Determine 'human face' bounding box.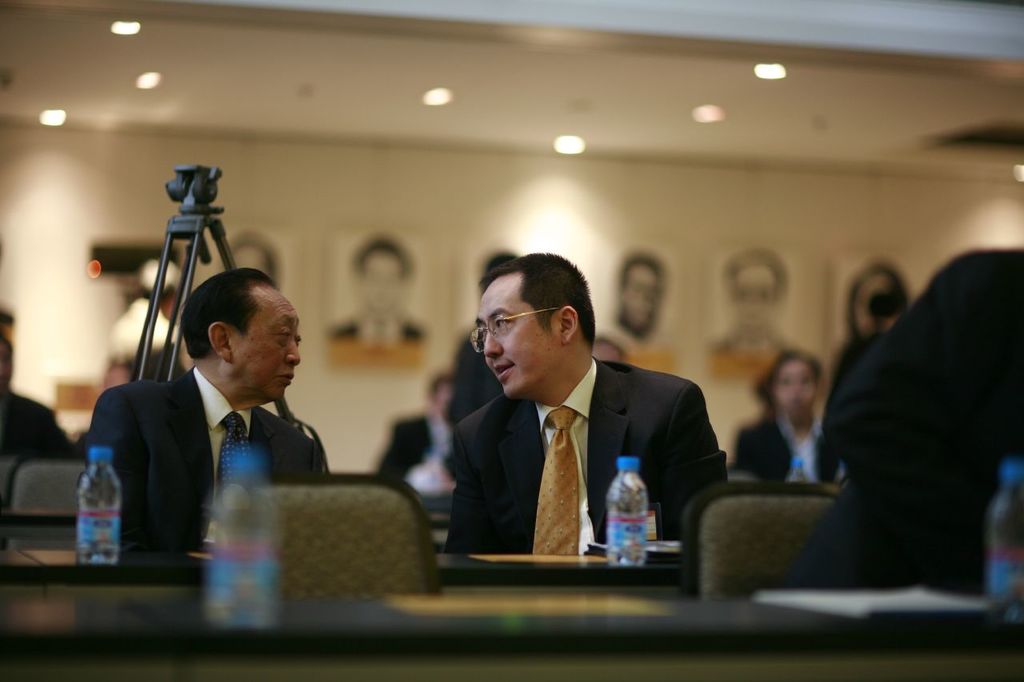
Determined: Rect(475, 281, 544, 396).
